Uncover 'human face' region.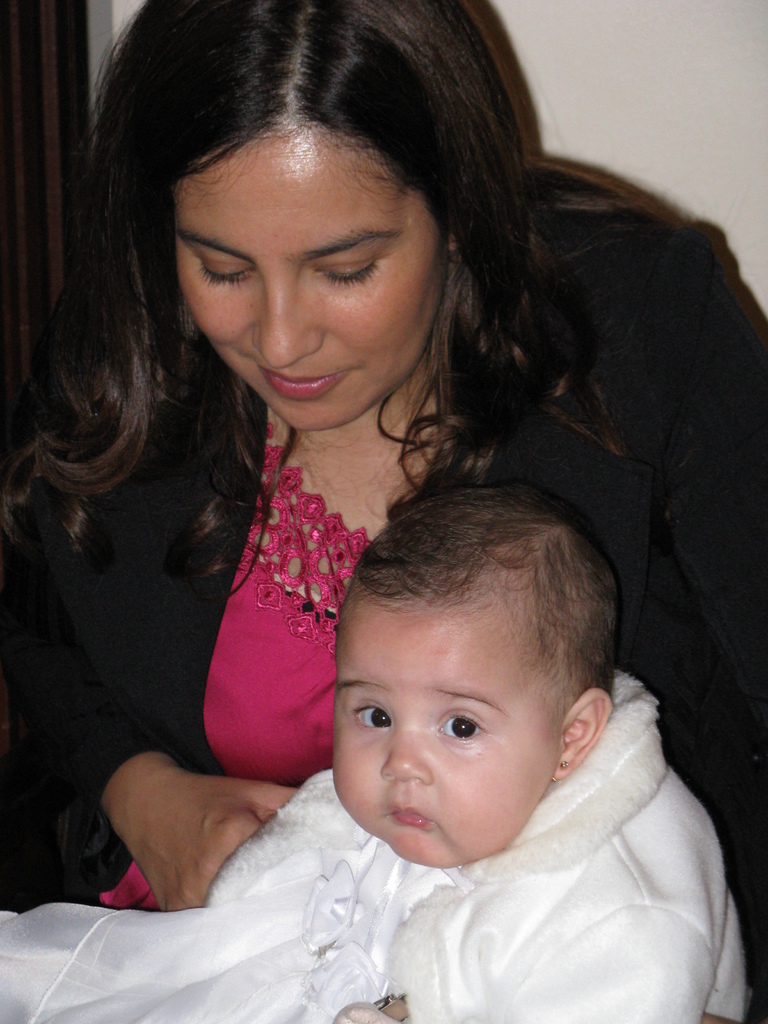
Uncovered: locate(176, 111, 452, 433).
